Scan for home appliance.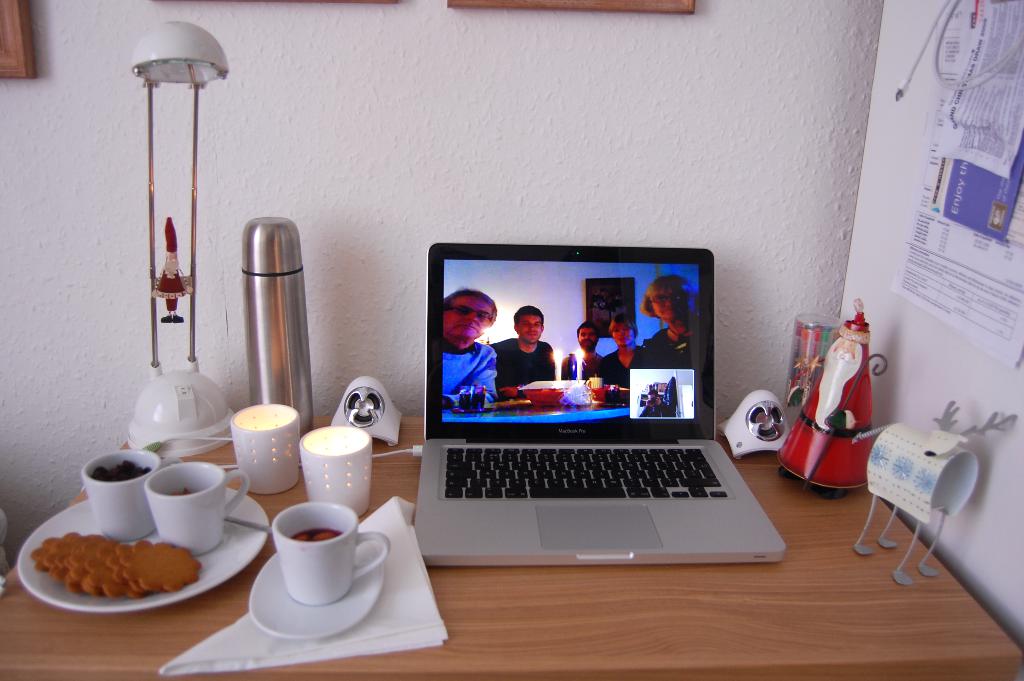
Scan result: x1=330, y1=376, x2=401, y2=445.
